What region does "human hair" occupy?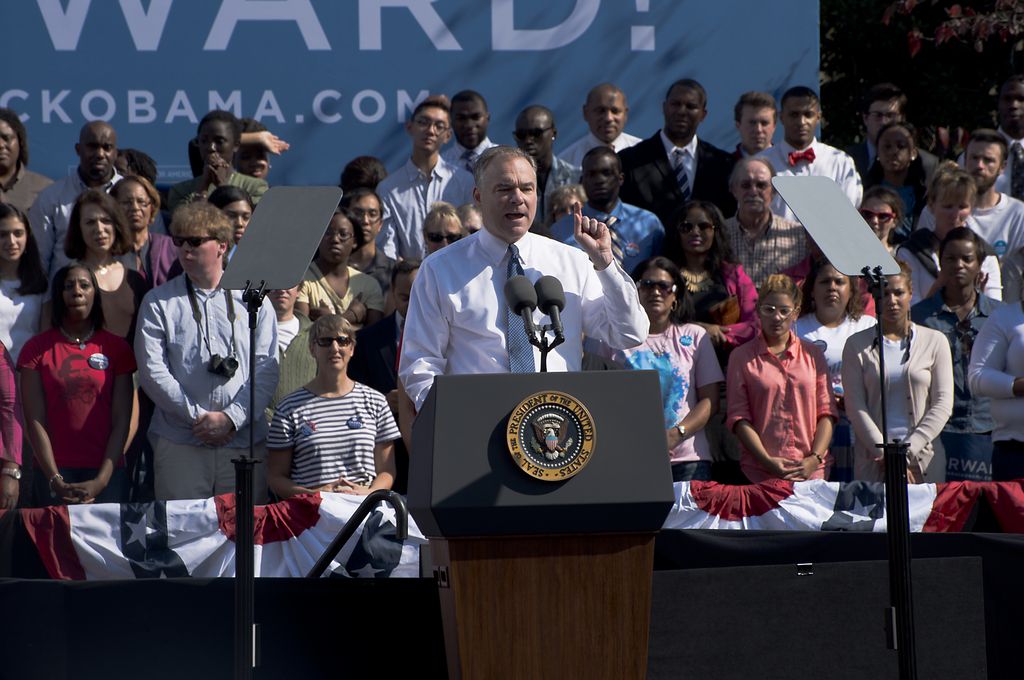
bbox=[171, 202, 237, 267].
